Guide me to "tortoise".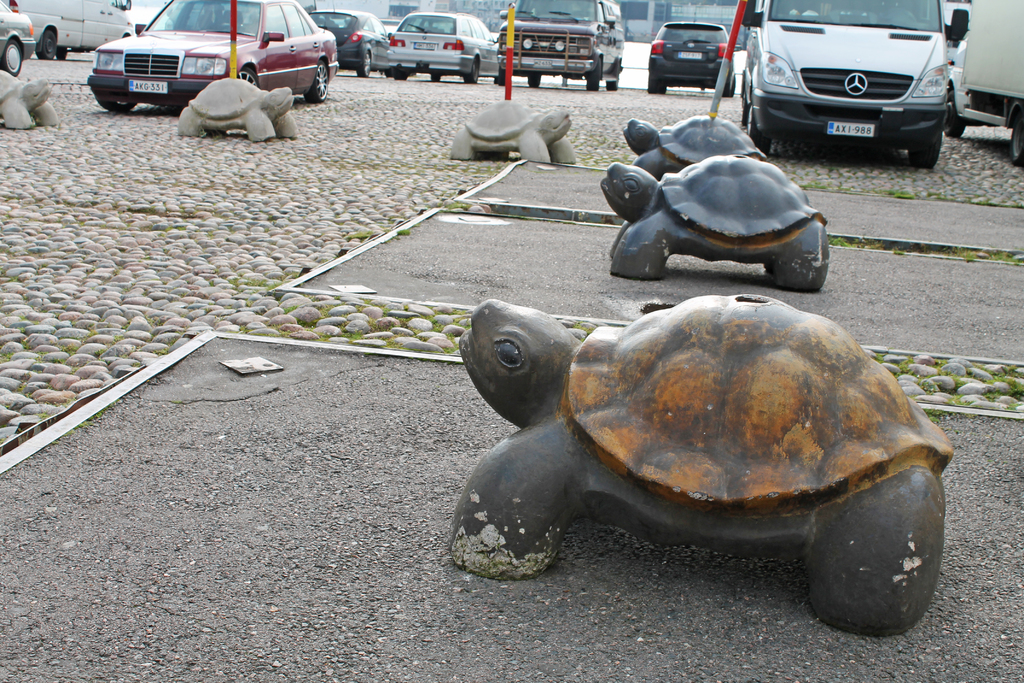
Guidance: [left=176, top=75, right=300, bottom=142].
